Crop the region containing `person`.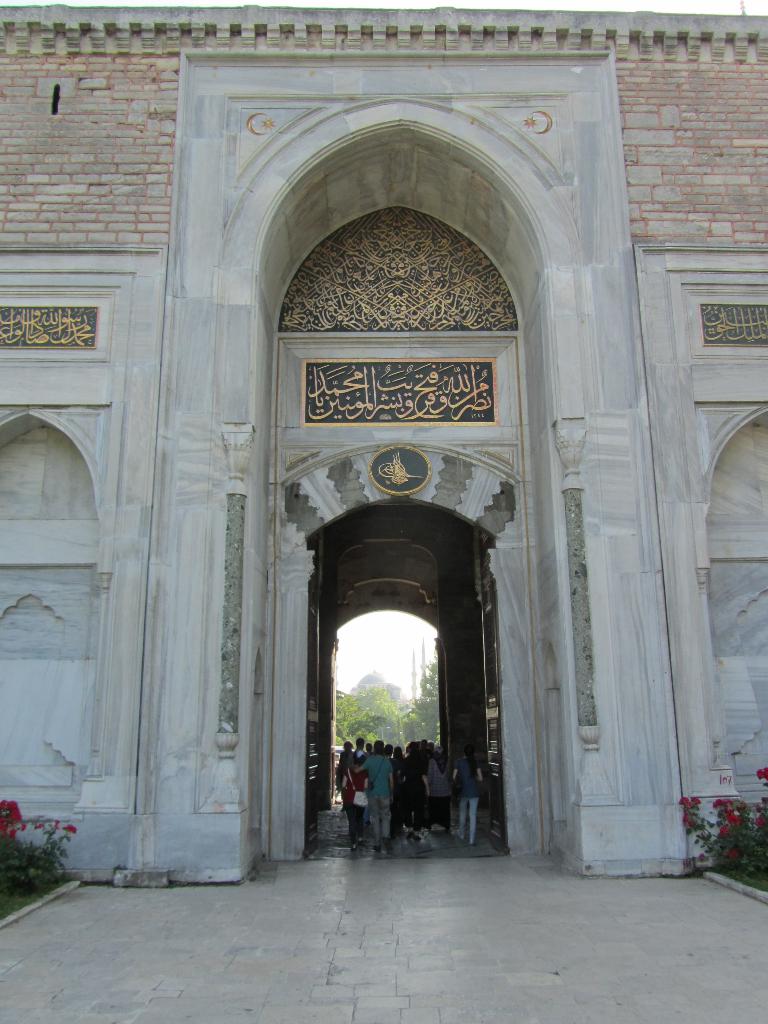
Crop region: crop(396, 748, 405, 760).
